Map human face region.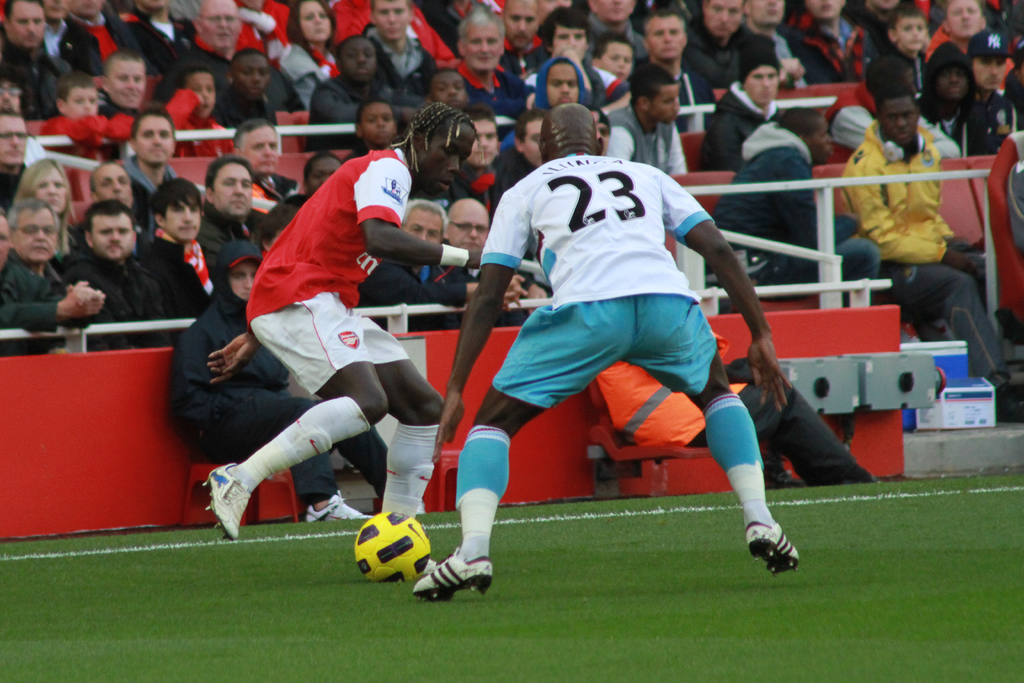
Mapped to bbox(420, 120, 474, 197).
